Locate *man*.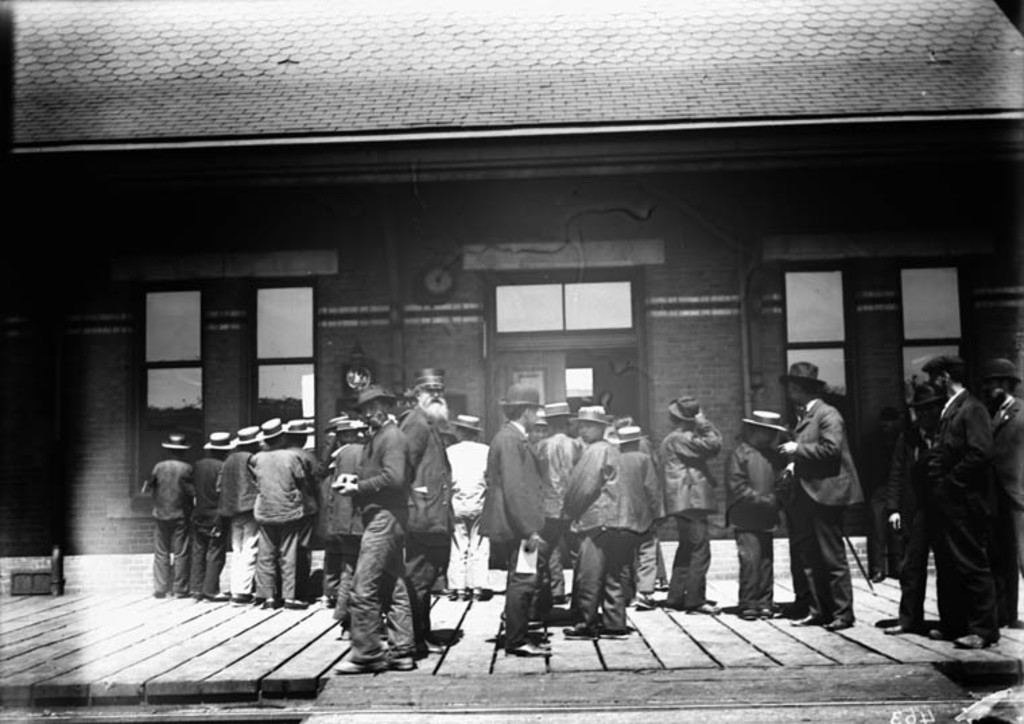
Bounding box: (240,433,256,600).
